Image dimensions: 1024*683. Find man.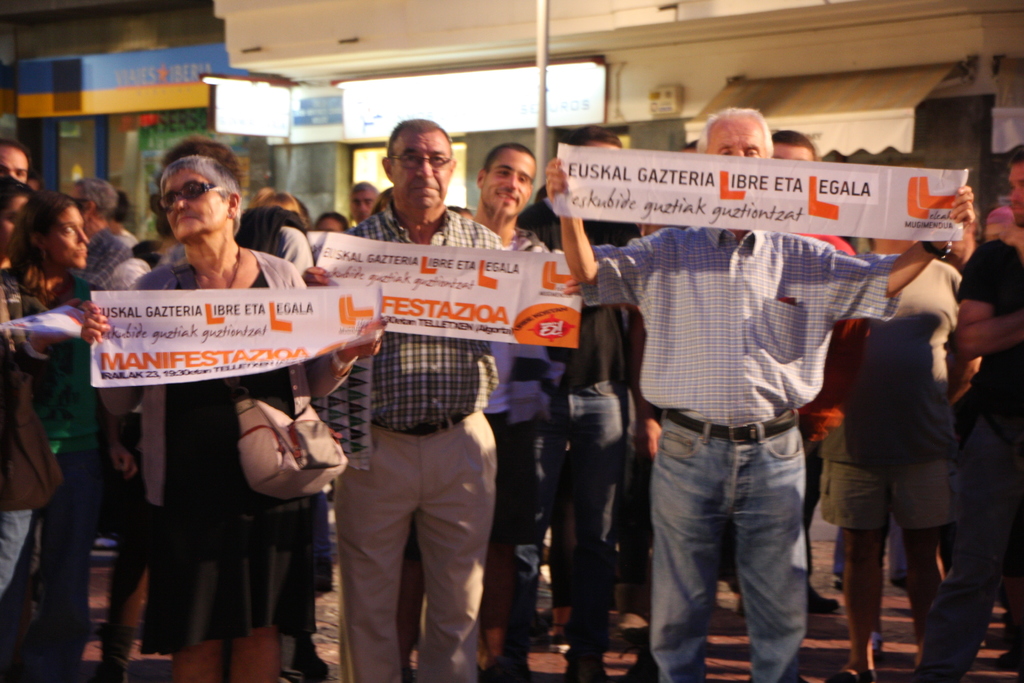
[456, 142, 564, 682].
